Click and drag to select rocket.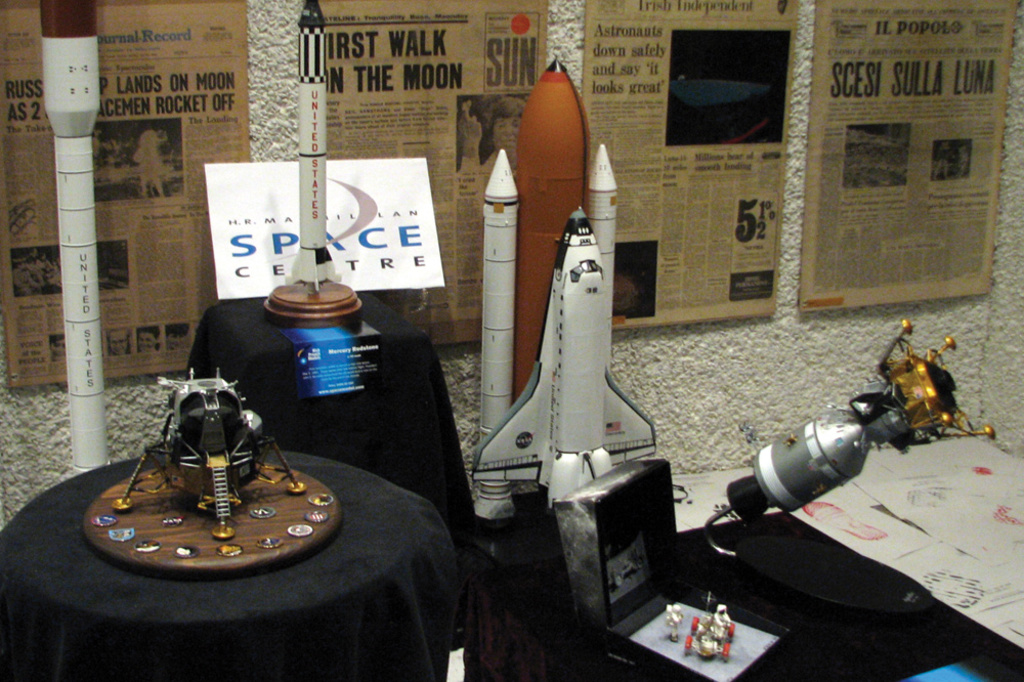
Selection: box=[288, 0, 334, 292].
